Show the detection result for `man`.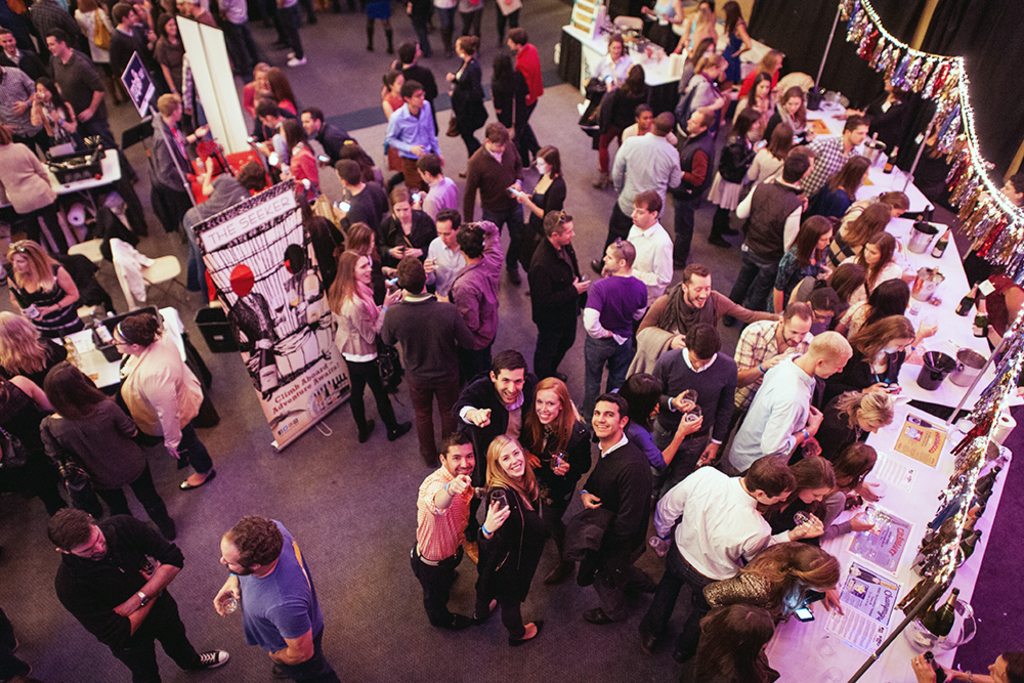
left=211, top=512, right=331, bottom=682.
